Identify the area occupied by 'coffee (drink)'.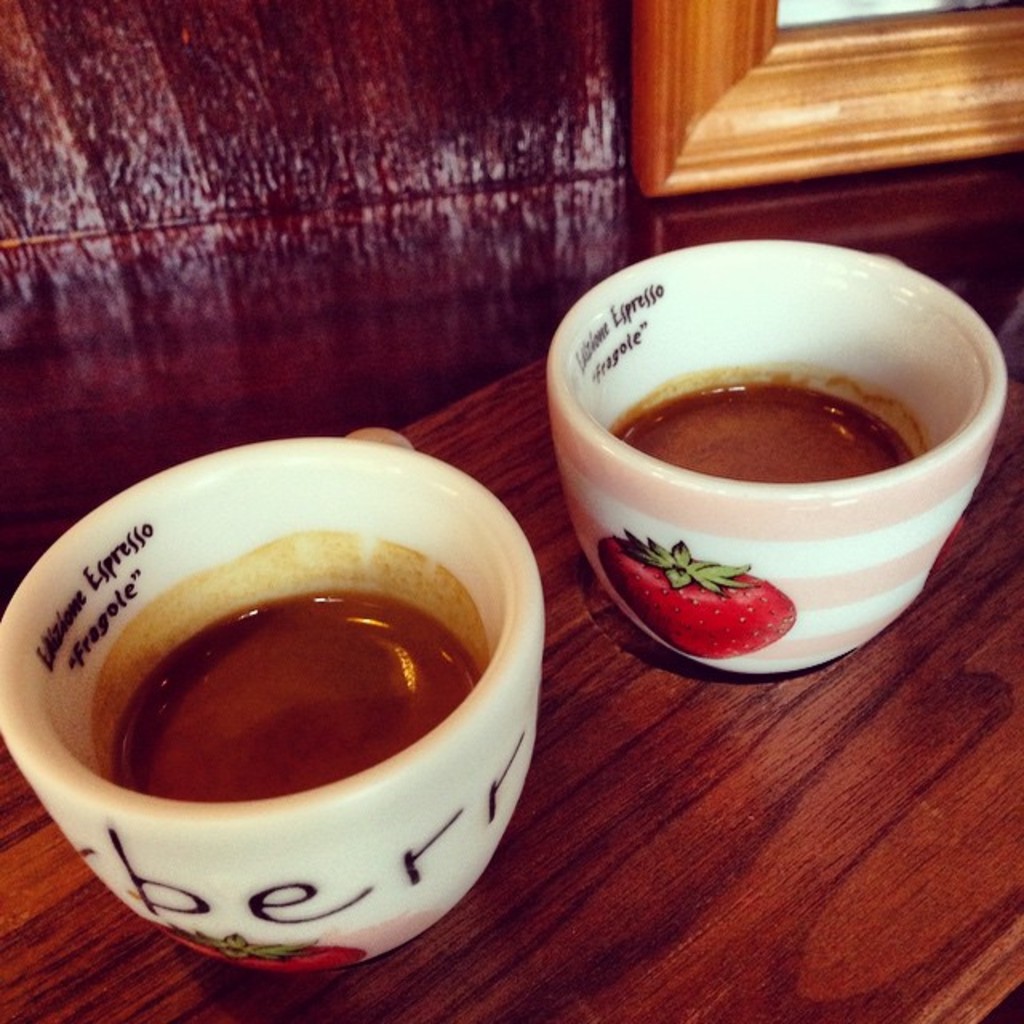
Area: x1=613, y1=360, x2=925, y2=485.
